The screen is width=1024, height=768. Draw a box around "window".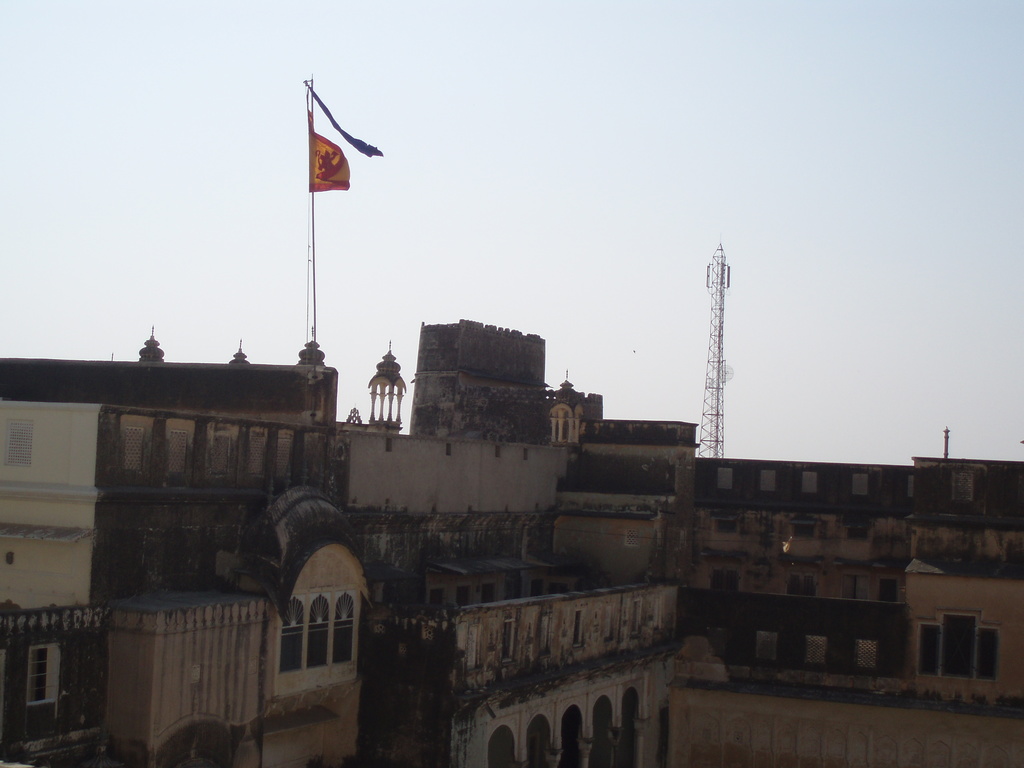
{"x1": 276, "y1": 440, "x2": 291, "y2": 476}.
